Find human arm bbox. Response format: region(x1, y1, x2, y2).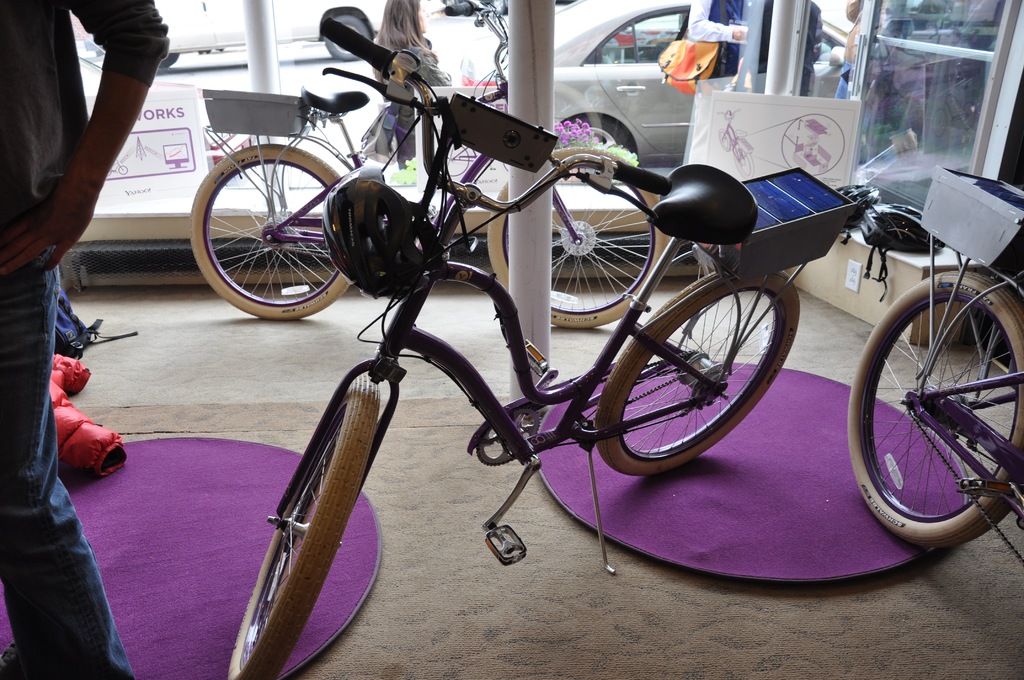
region(0, 0, 179, 282).
